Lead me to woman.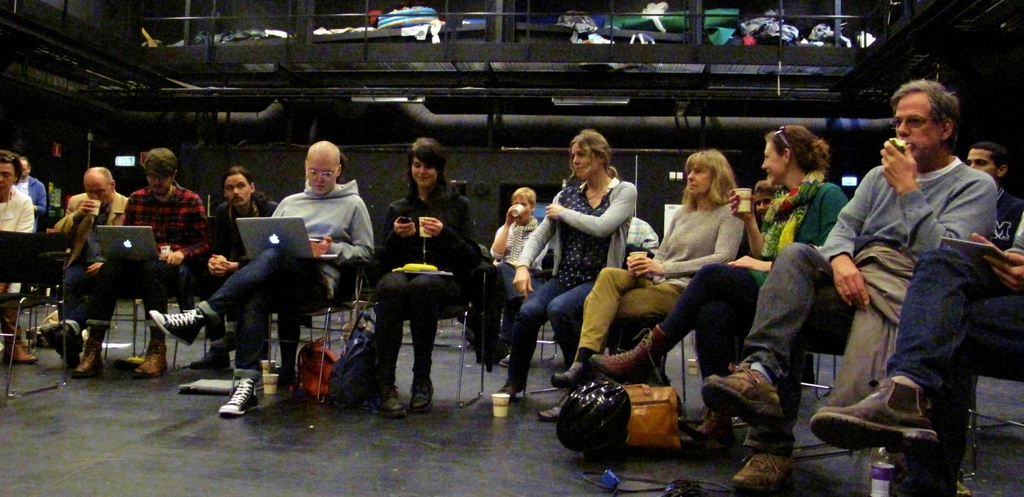
Lead to box=[488, 182, 540, 367].
